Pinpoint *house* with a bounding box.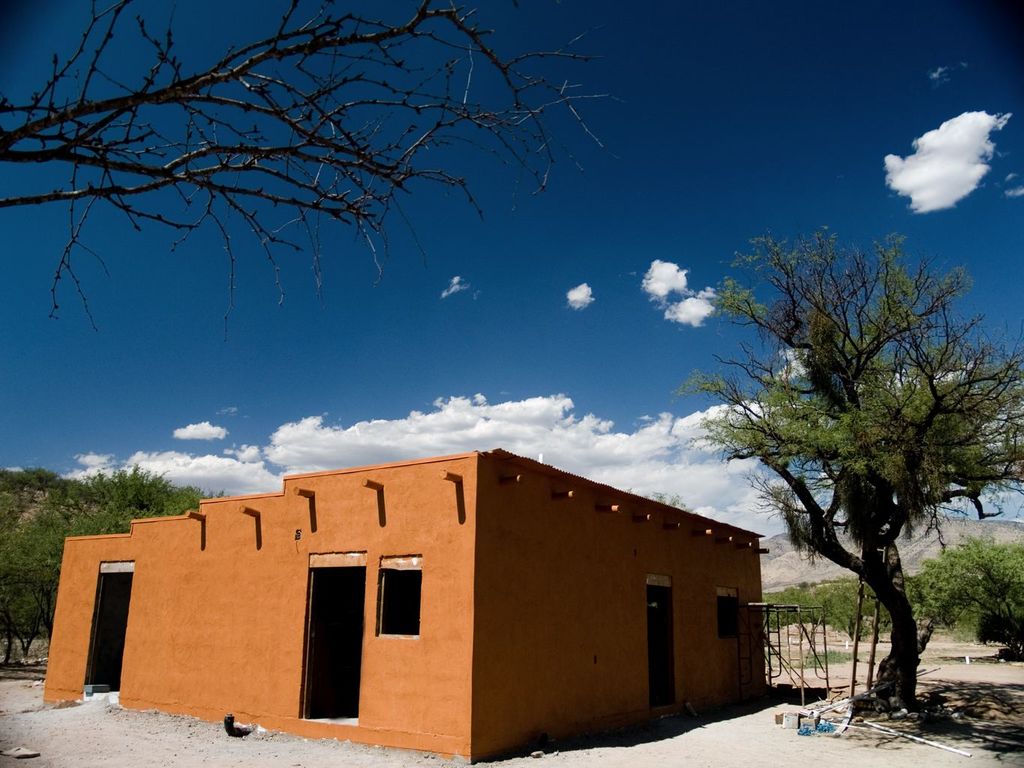
[116, 431, 812, 759].
